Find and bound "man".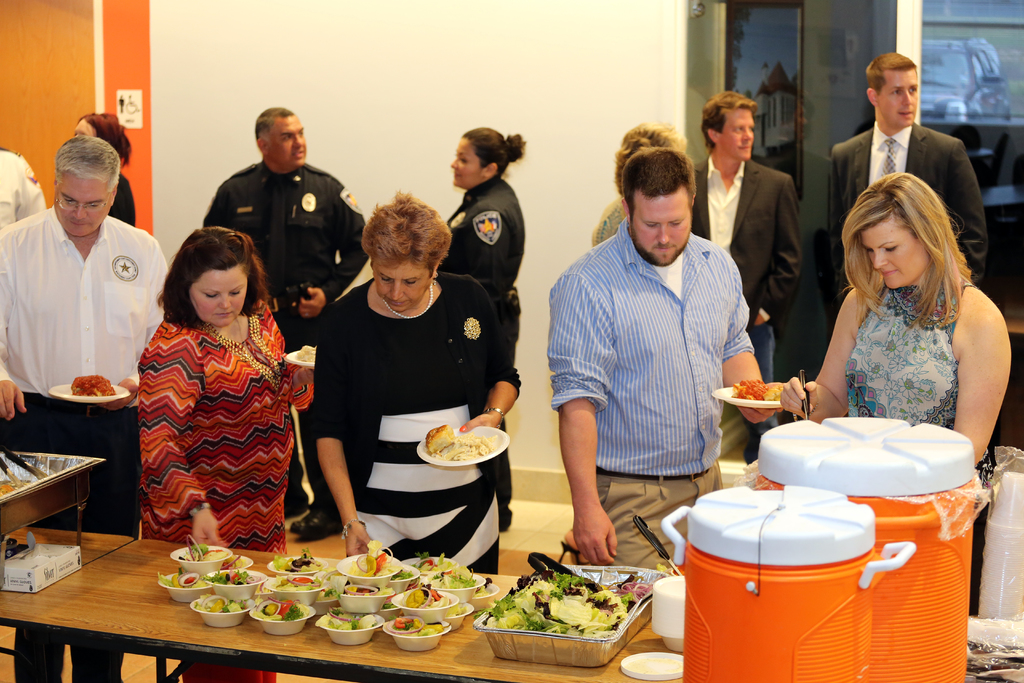
Bound: <region>202, 104, 371, 542</region>.
